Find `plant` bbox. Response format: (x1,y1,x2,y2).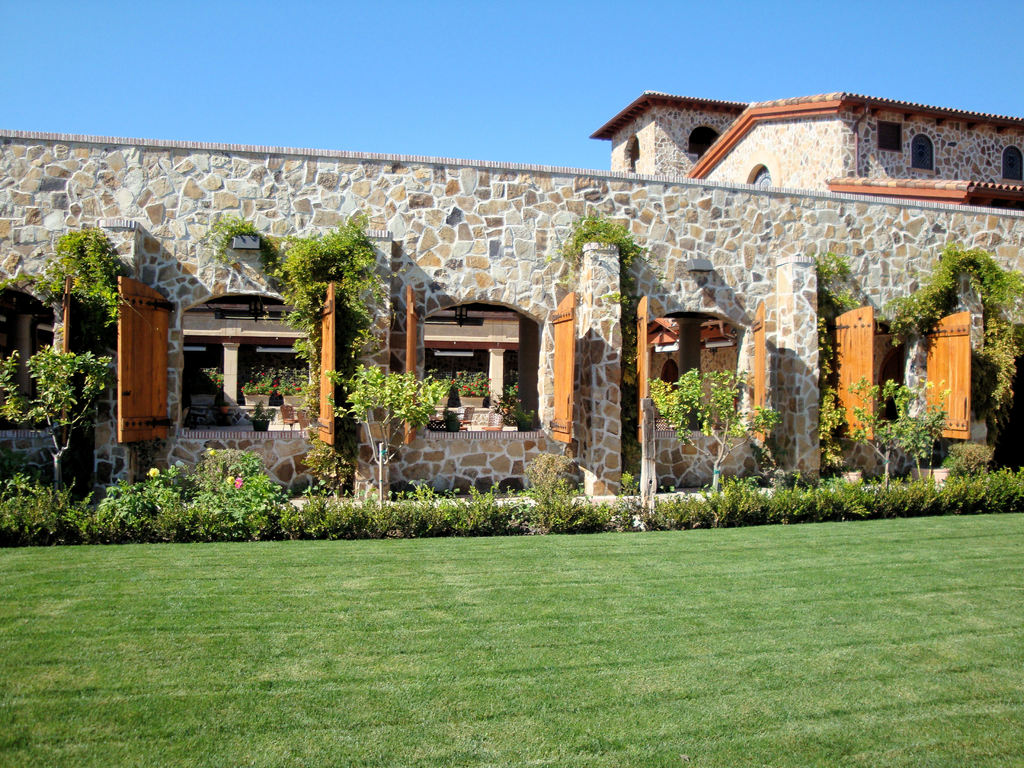
(245,369,275,390).
